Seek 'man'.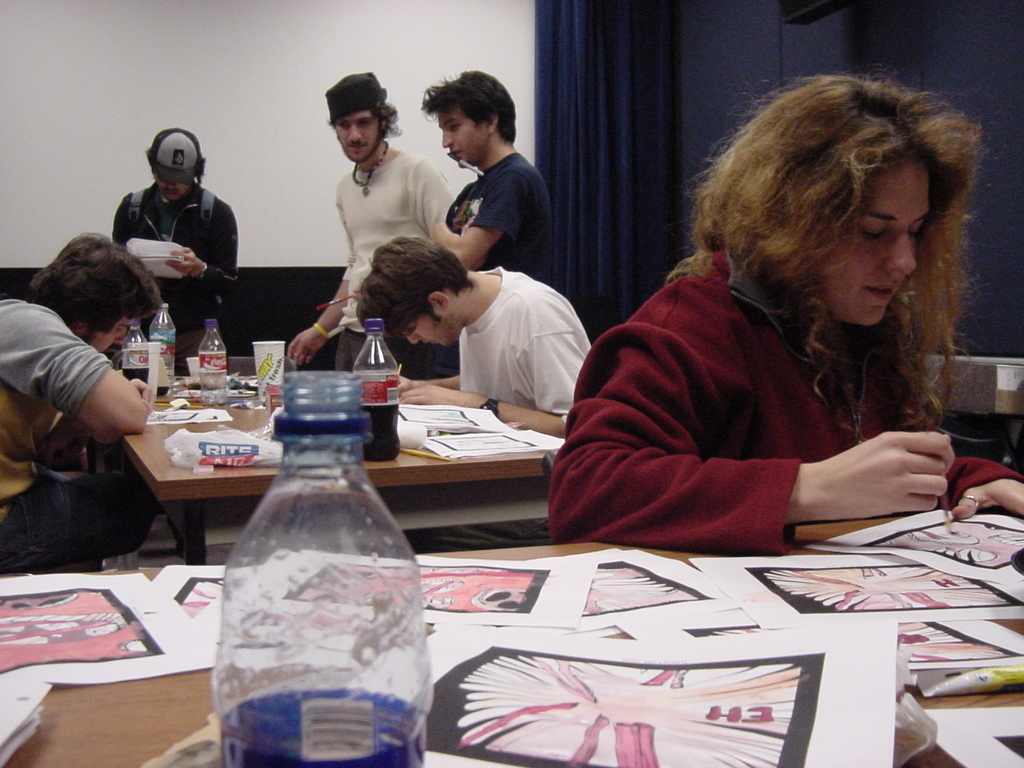
Rect(419, 67, 549, 285).
